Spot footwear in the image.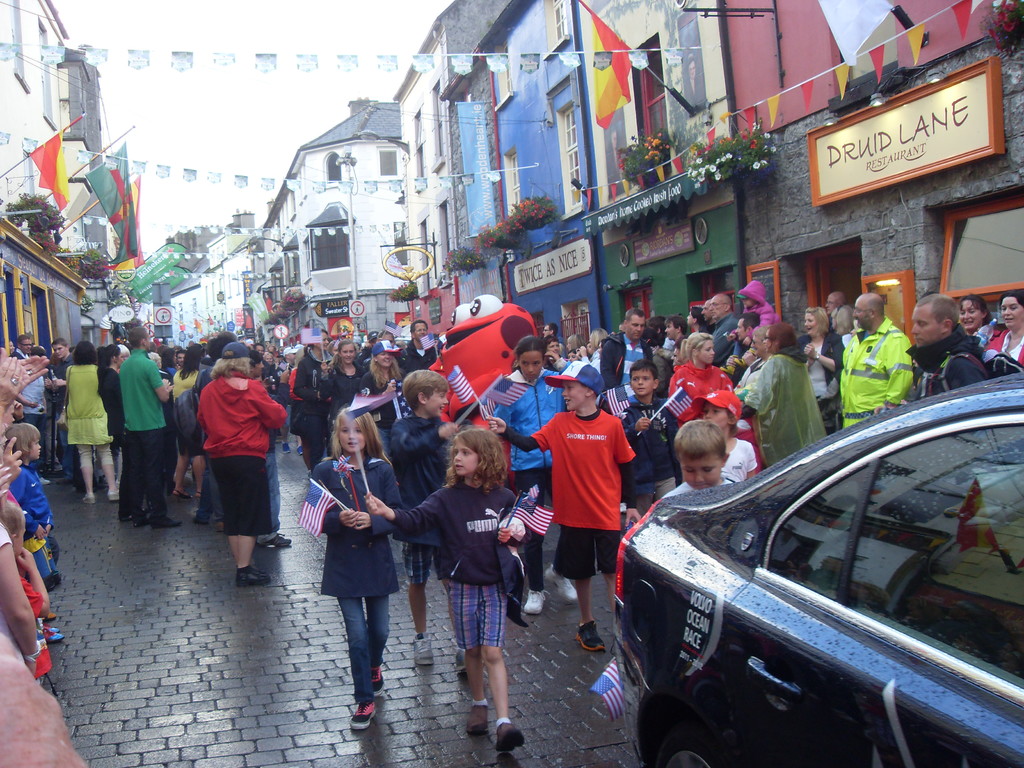
footwear found at bbox=[152, 514, 188, 529].
